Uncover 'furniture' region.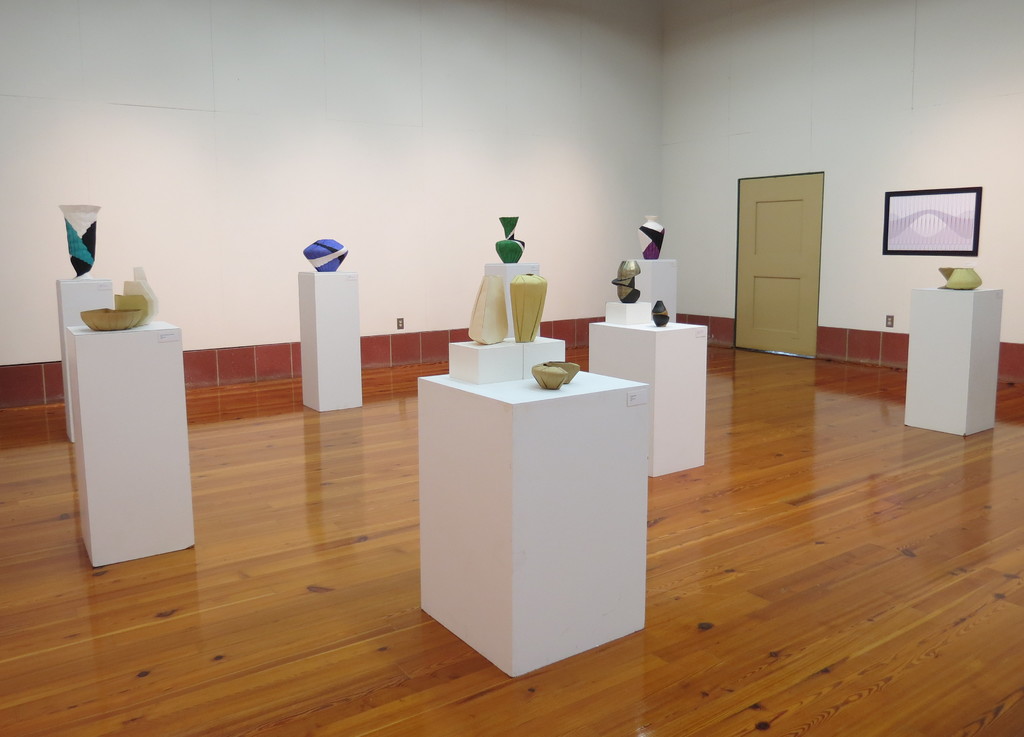
Uncovered: pyautogui.locateOnScreen(66, 318, 196, 565).
